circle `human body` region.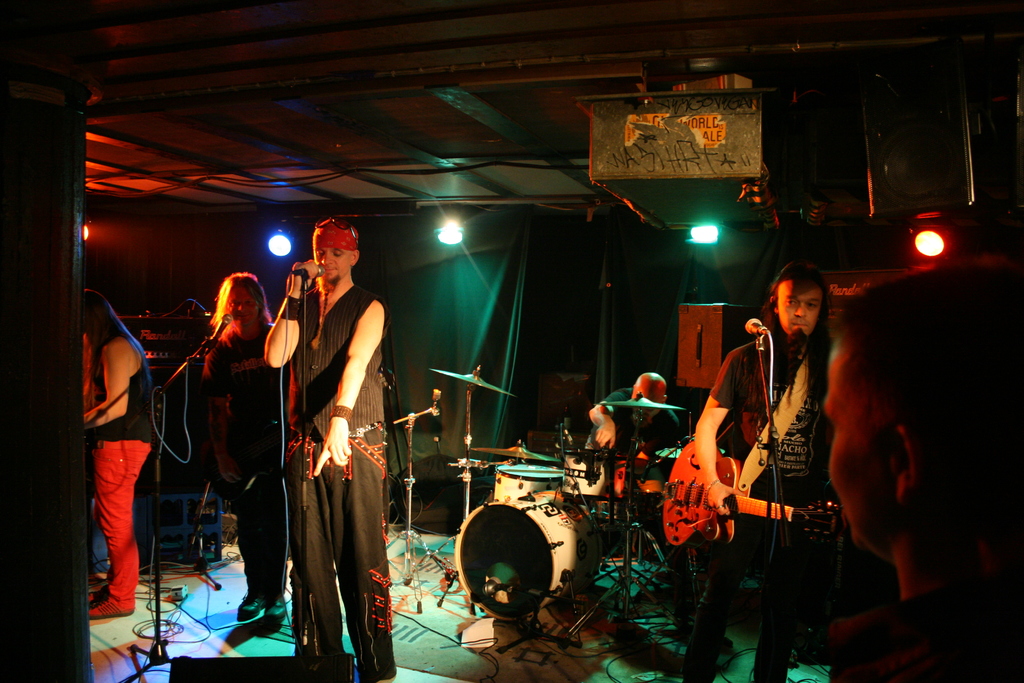
Region: bbox=[86, 286, 166, 618].
